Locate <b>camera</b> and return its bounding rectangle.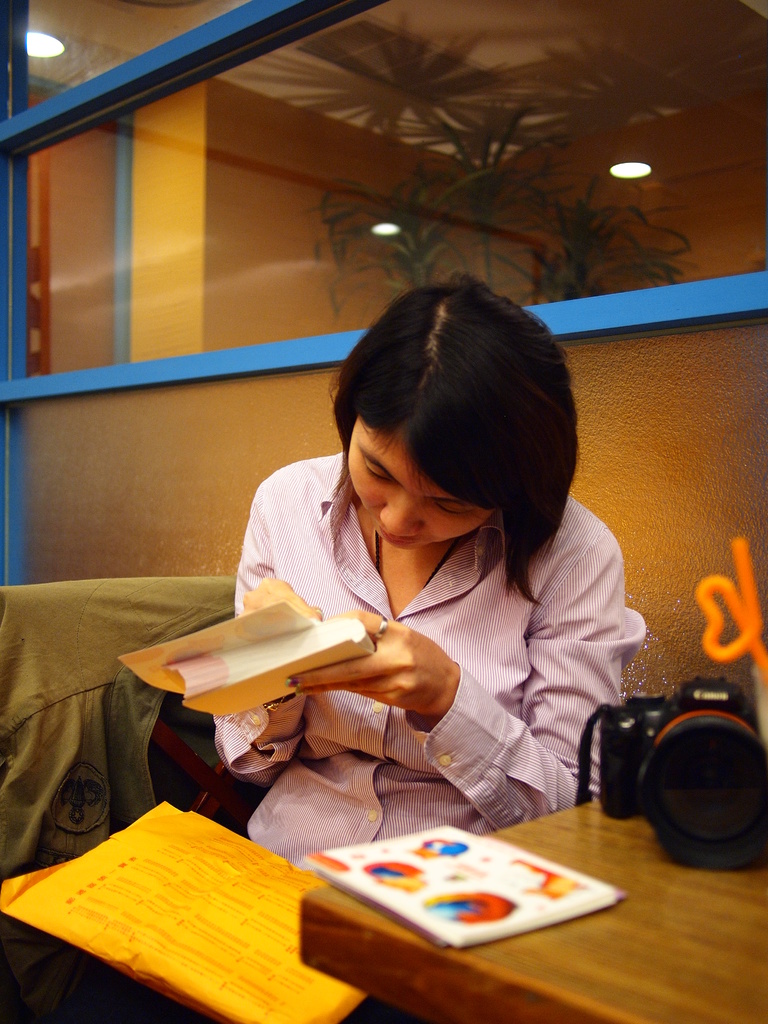
box(602, 678, 763, 870).
